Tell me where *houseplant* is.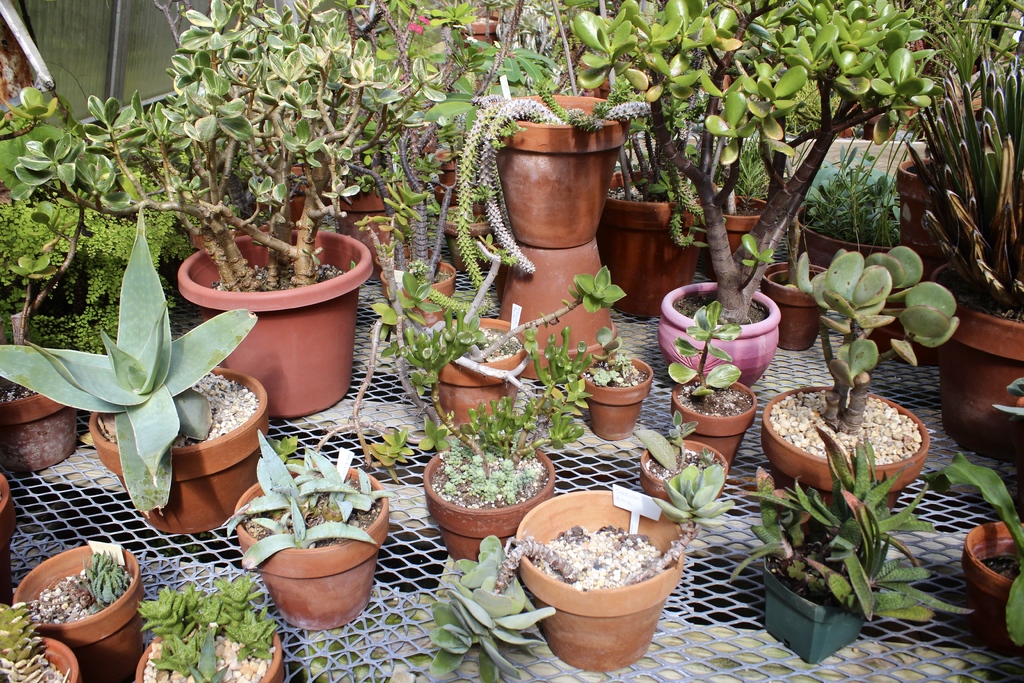
*houseplant* is at 129/575/281/682.
